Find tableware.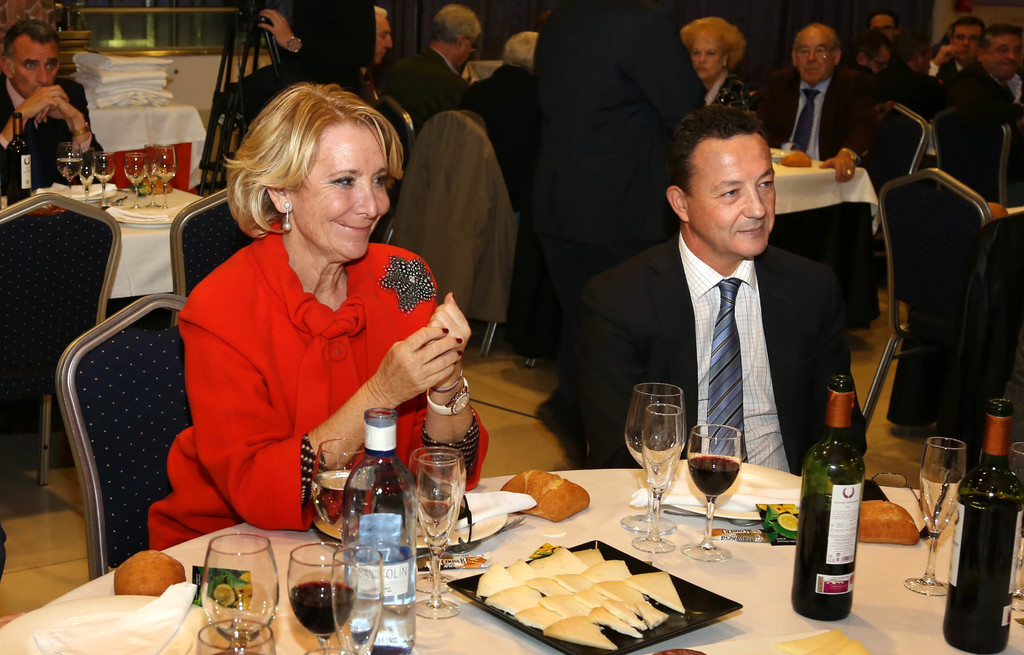
select_region(91, 151, 116, 209).
